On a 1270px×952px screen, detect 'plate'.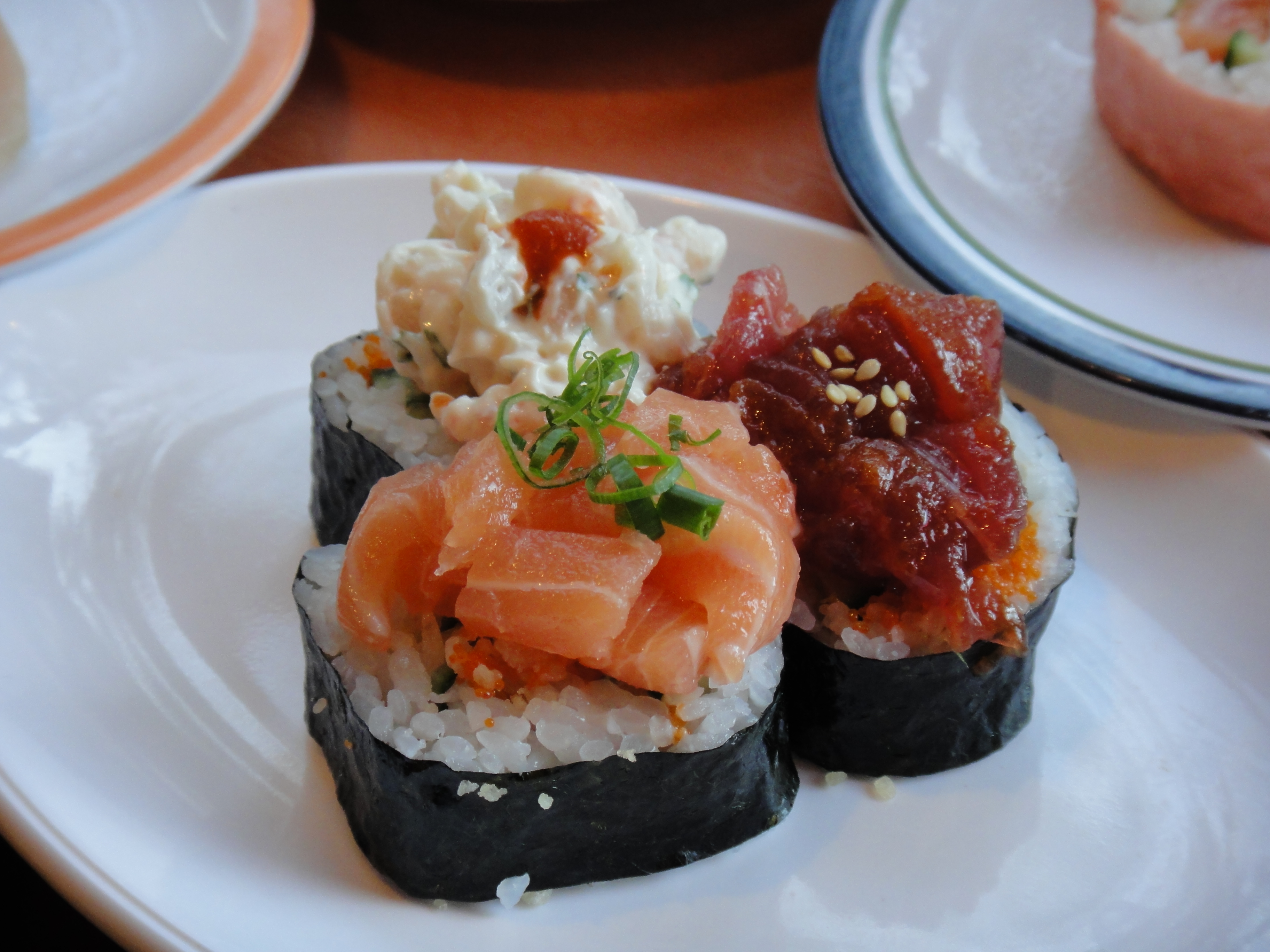
(x1=0, y1=58, x2=442, y2=331).
